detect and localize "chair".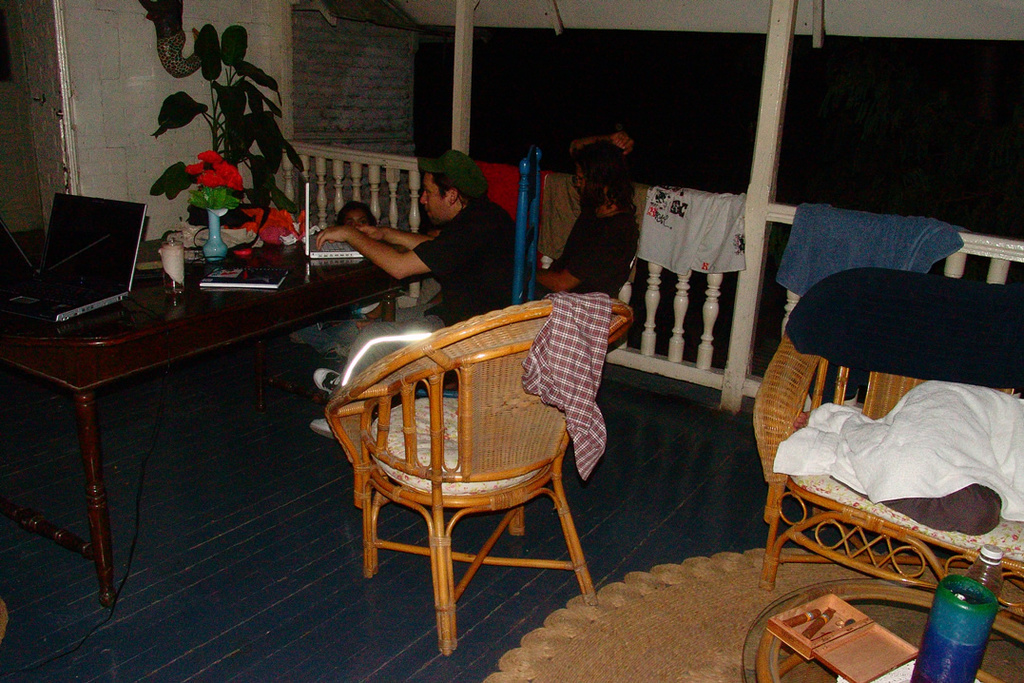
Localized at <region>752, 266, 1023, 651</region>.
